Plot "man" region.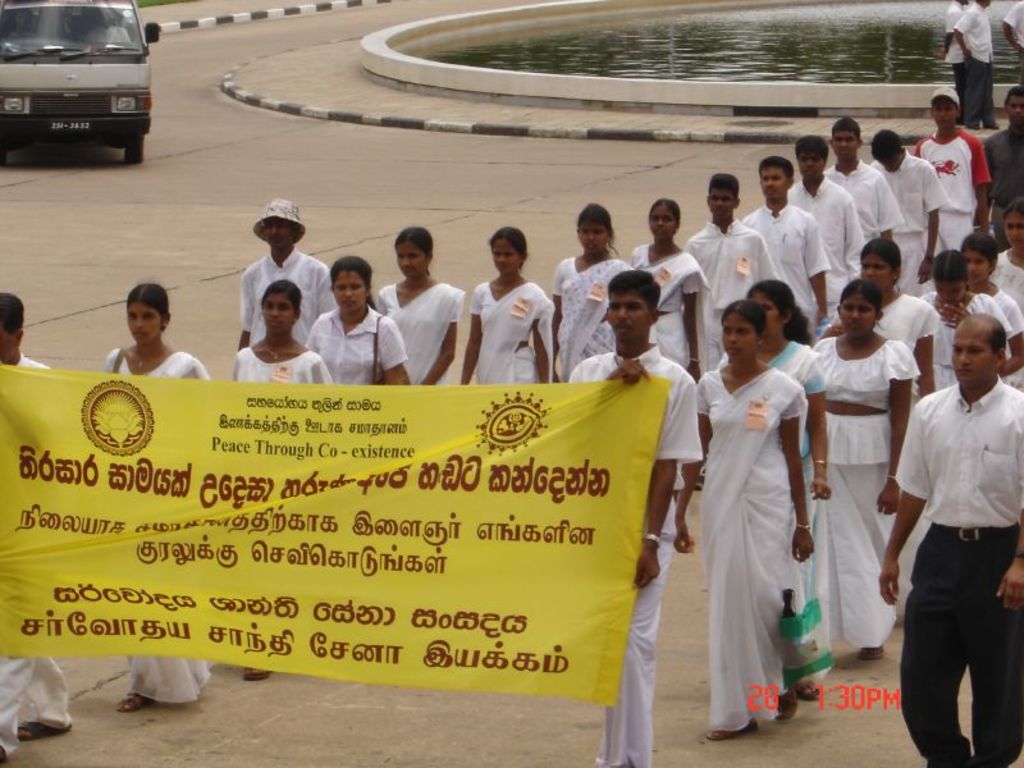
Plotted at (237,198,334,349).
